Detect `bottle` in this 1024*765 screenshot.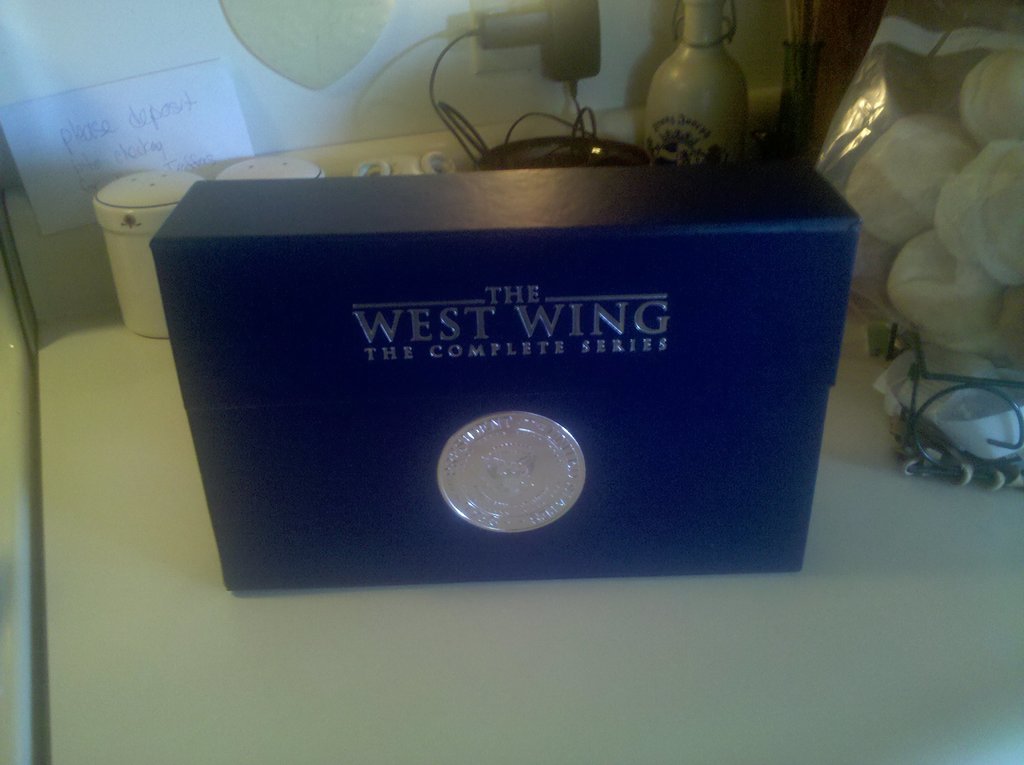
Detection: <bbox>642, 0, 758, 169</bbox>.
